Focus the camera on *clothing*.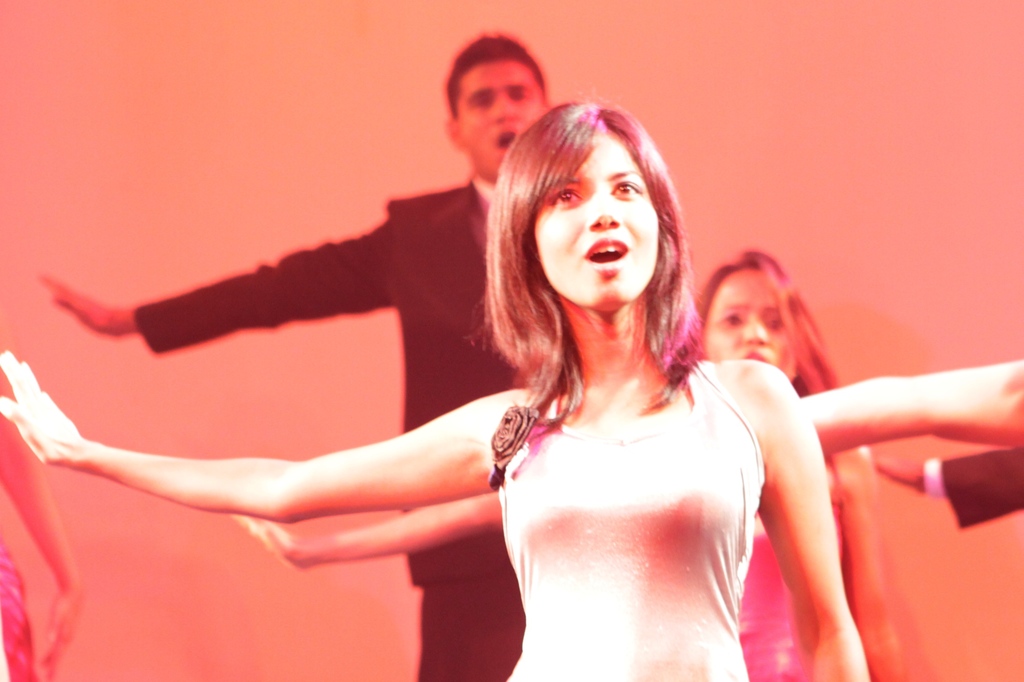
Focus region: <region>0, 537, 33, 681</region>.
